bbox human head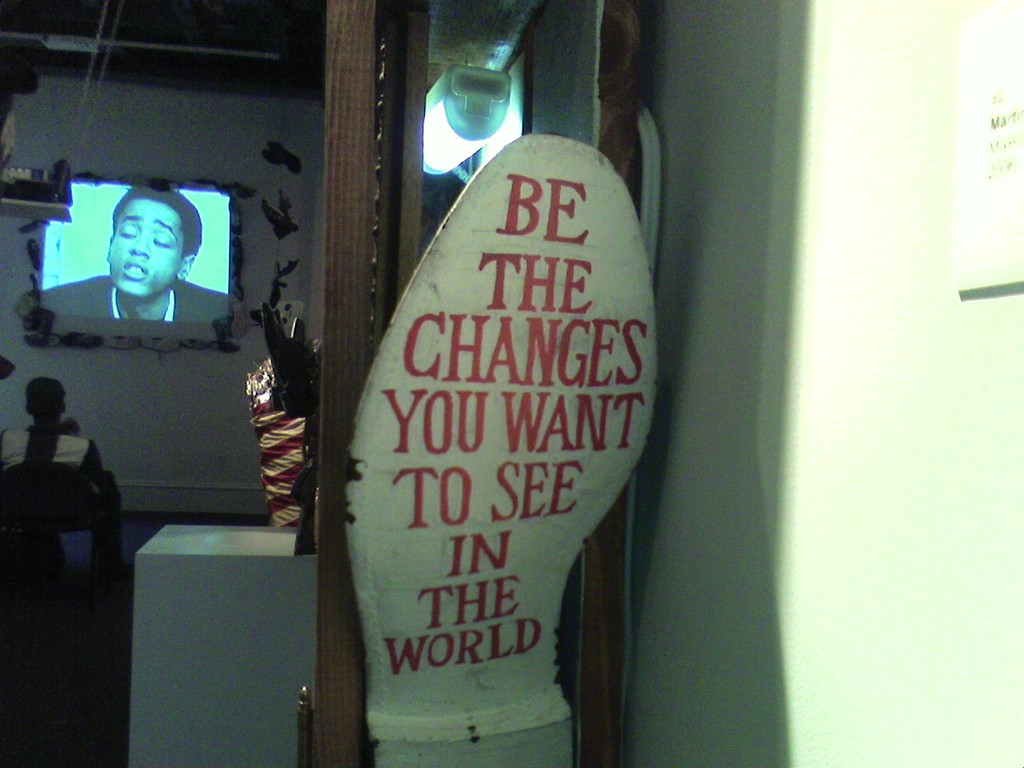
(26,377,63,422)
